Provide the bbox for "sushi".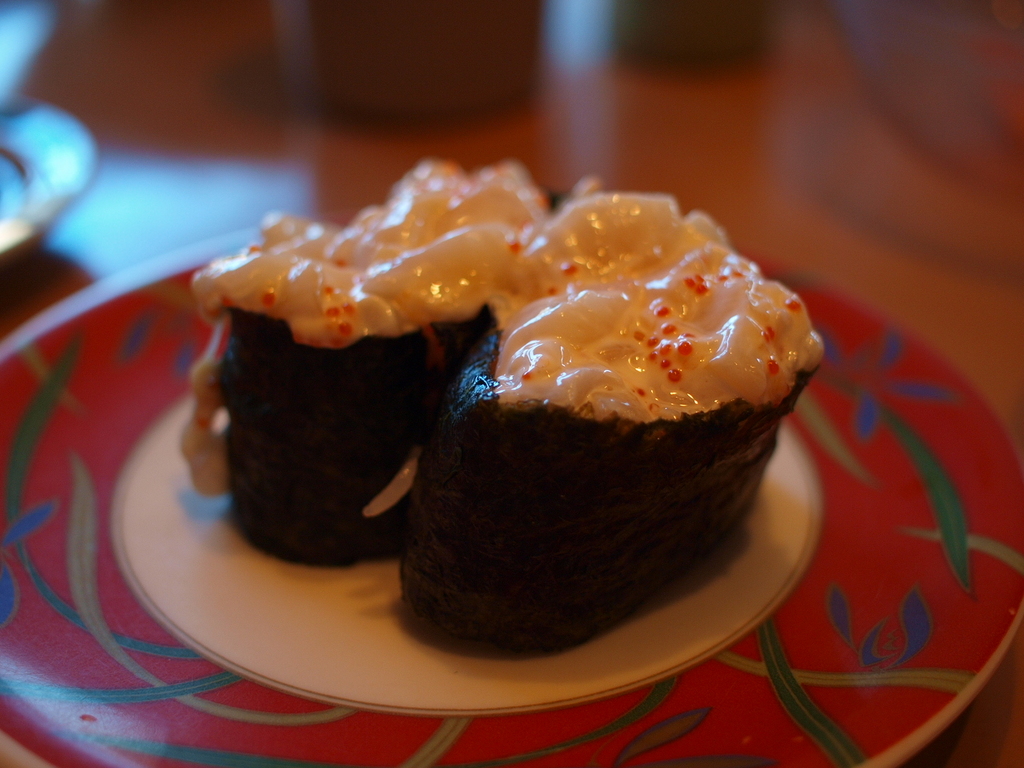
region(402, 194, 833, 660).
